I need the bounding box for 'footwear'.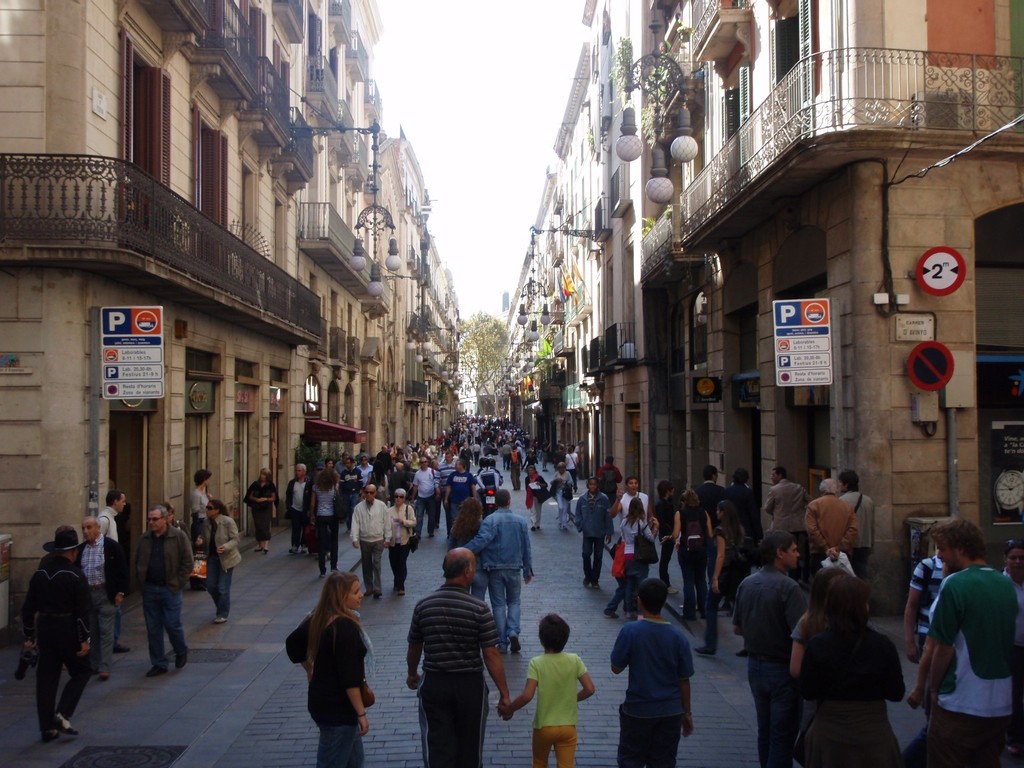
Here it is: [606,613,619,620].
